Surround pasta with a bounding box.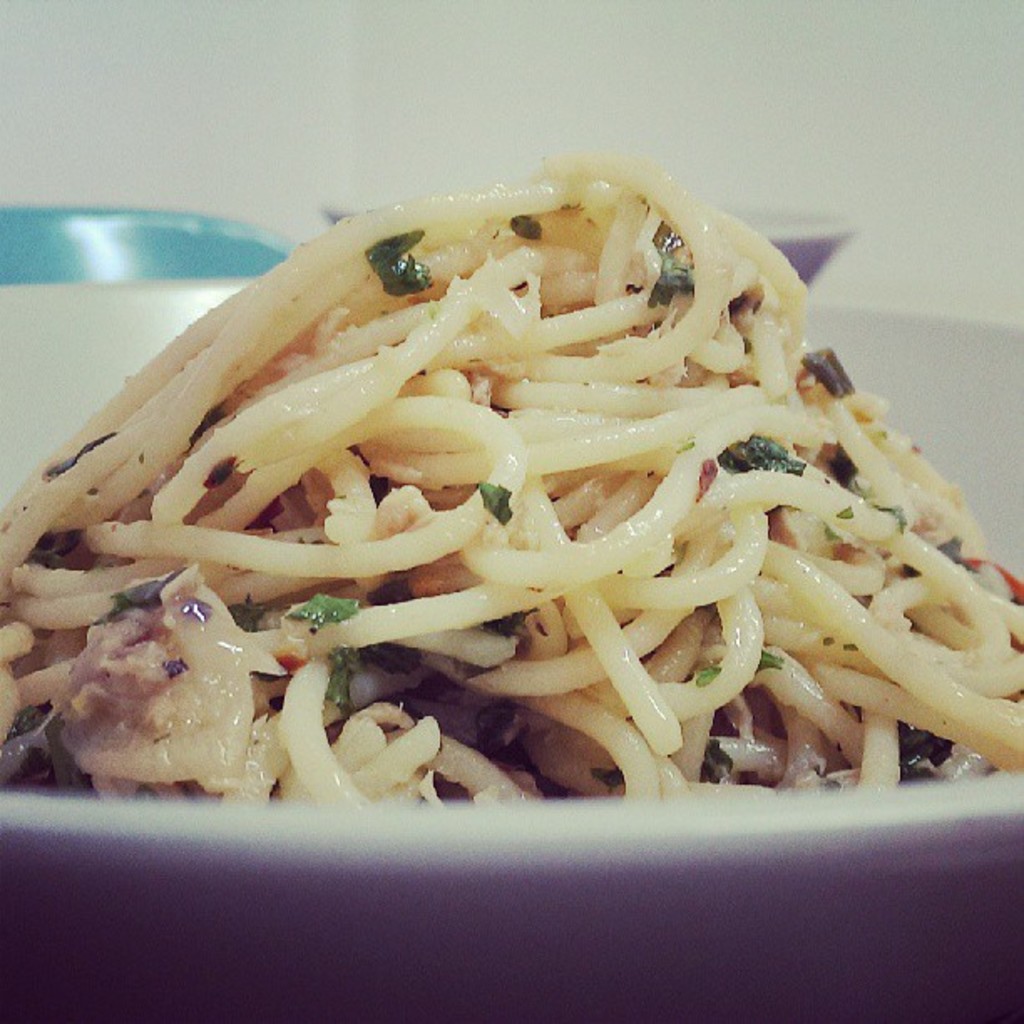
{"left": 0, "top": 152, "right": 1022, "bottom": 795}.
